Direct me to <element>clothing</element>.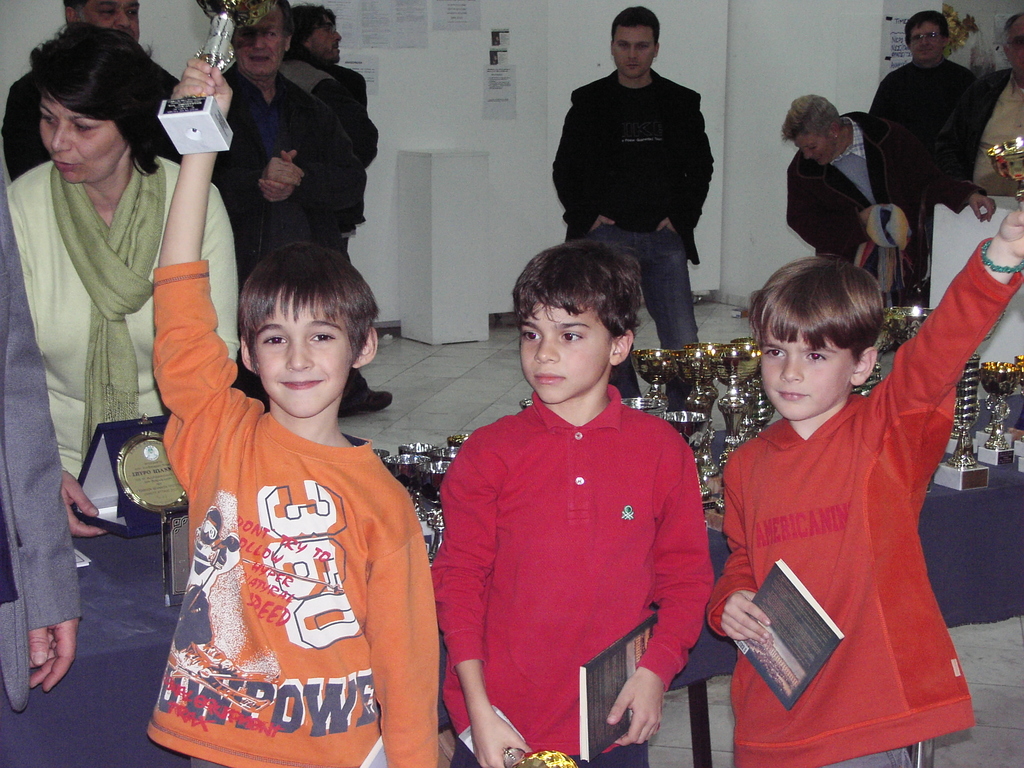
Direction: detection(0, 68, 40, 180).
